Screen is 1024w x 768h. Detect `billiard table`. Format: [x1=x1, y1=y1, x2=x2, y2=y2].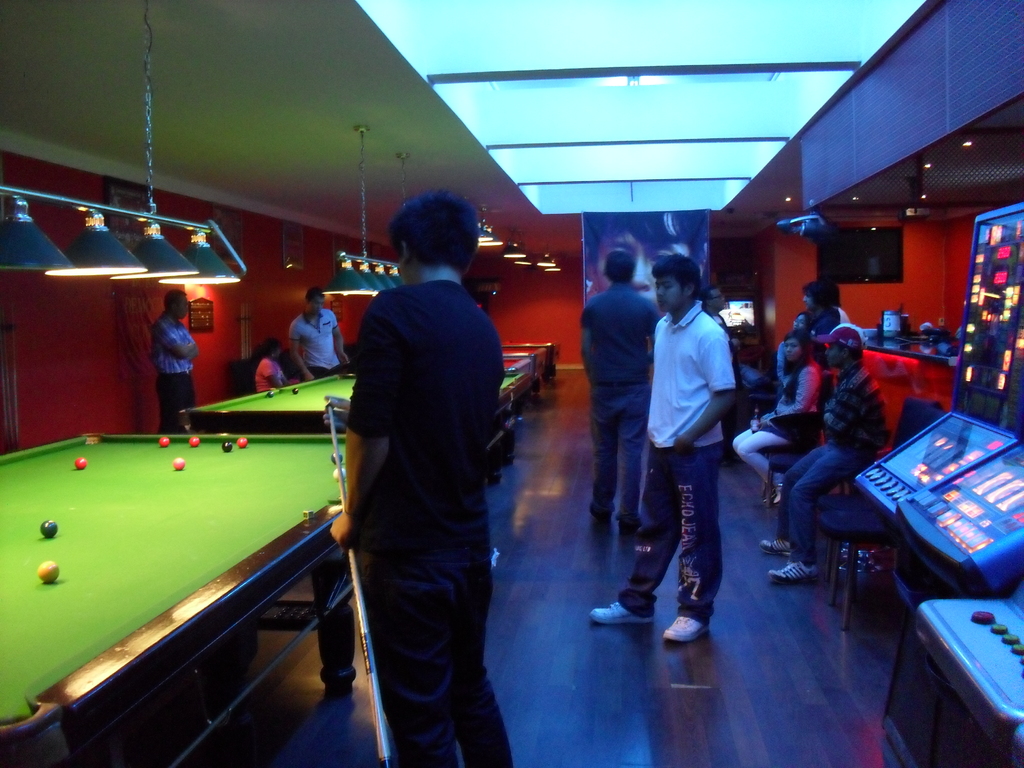
[x1=501, y1=352, x2=540, y2=424].
